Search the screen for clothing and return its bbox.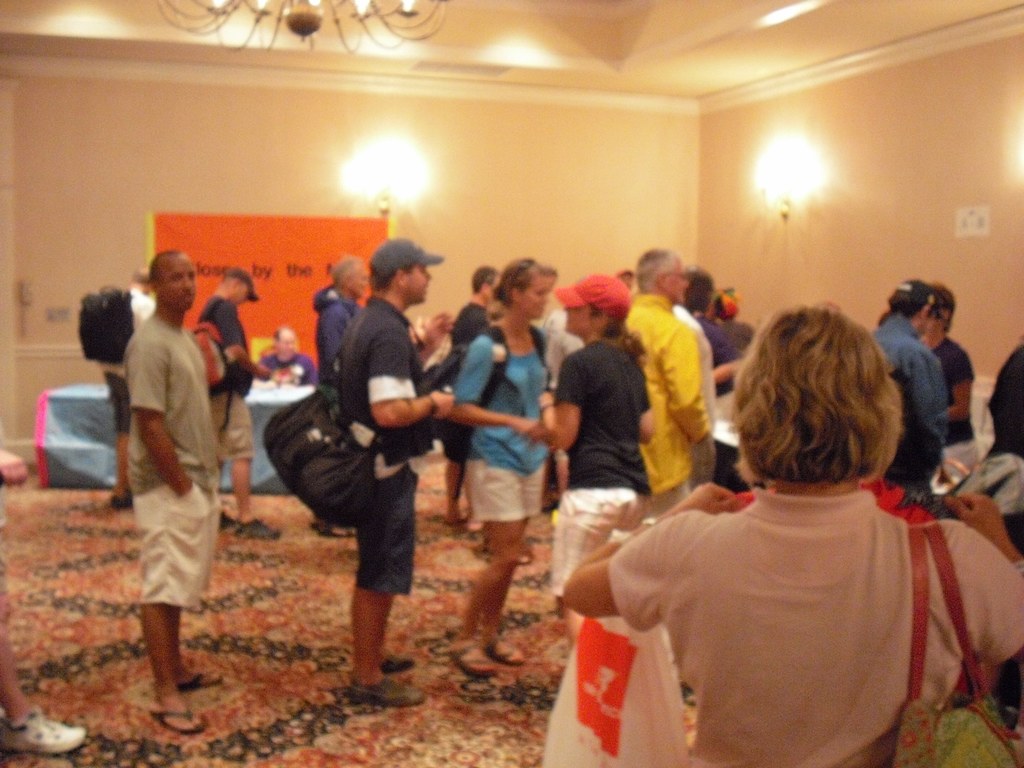
Found: 308/287/366/397.
